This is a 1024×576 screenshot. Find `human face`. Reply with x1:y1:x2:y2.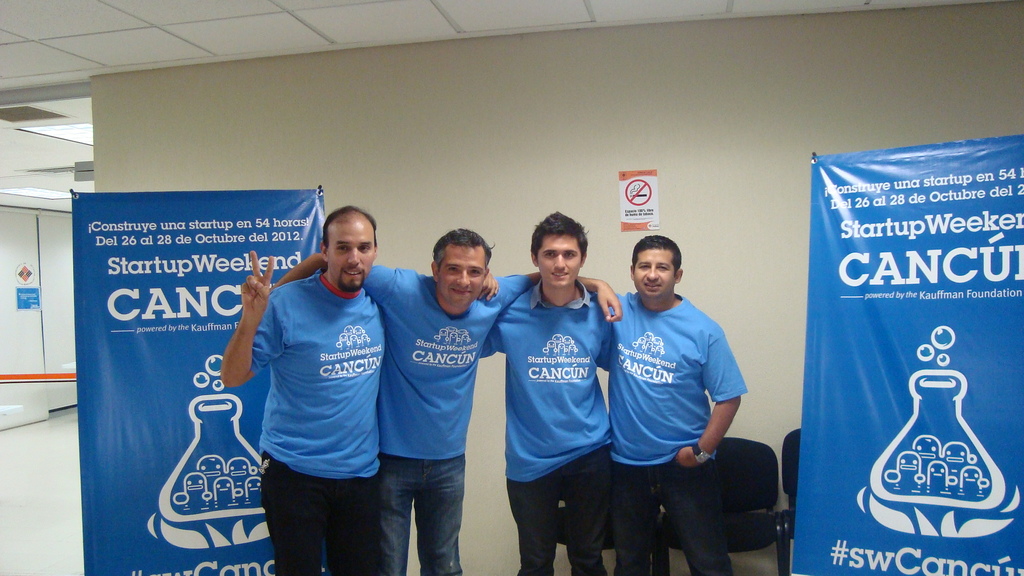
442:243:486:302.
